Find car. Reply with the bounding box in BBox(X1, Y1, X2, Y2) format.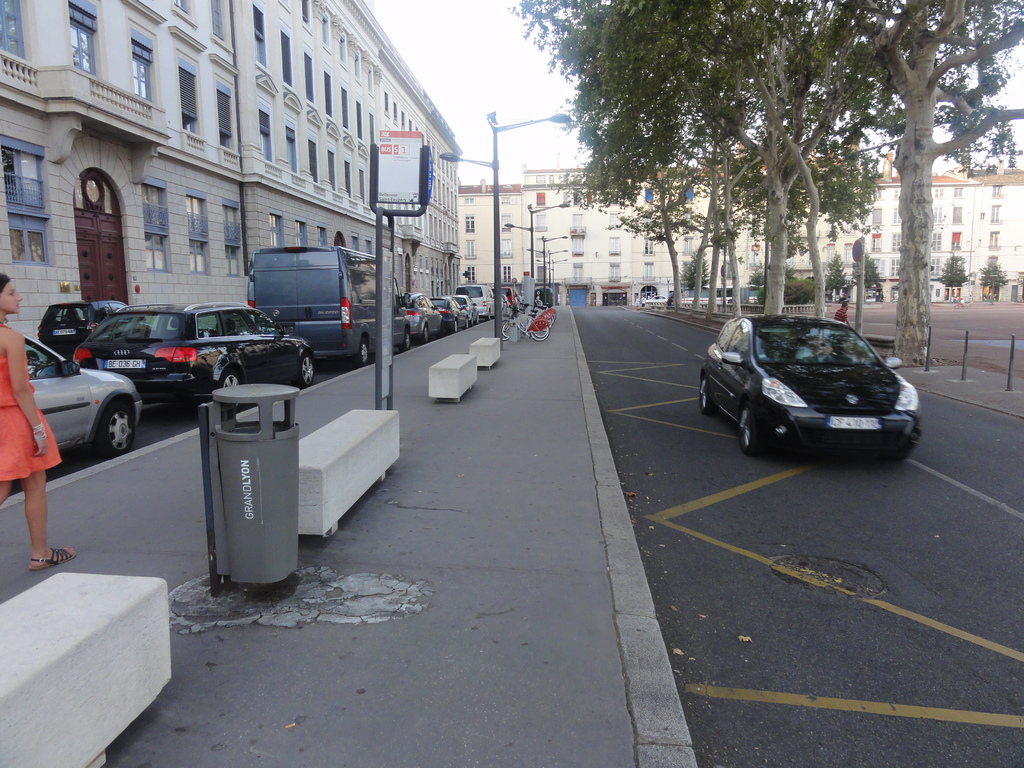
BBox(72, 300, 315, 412).
